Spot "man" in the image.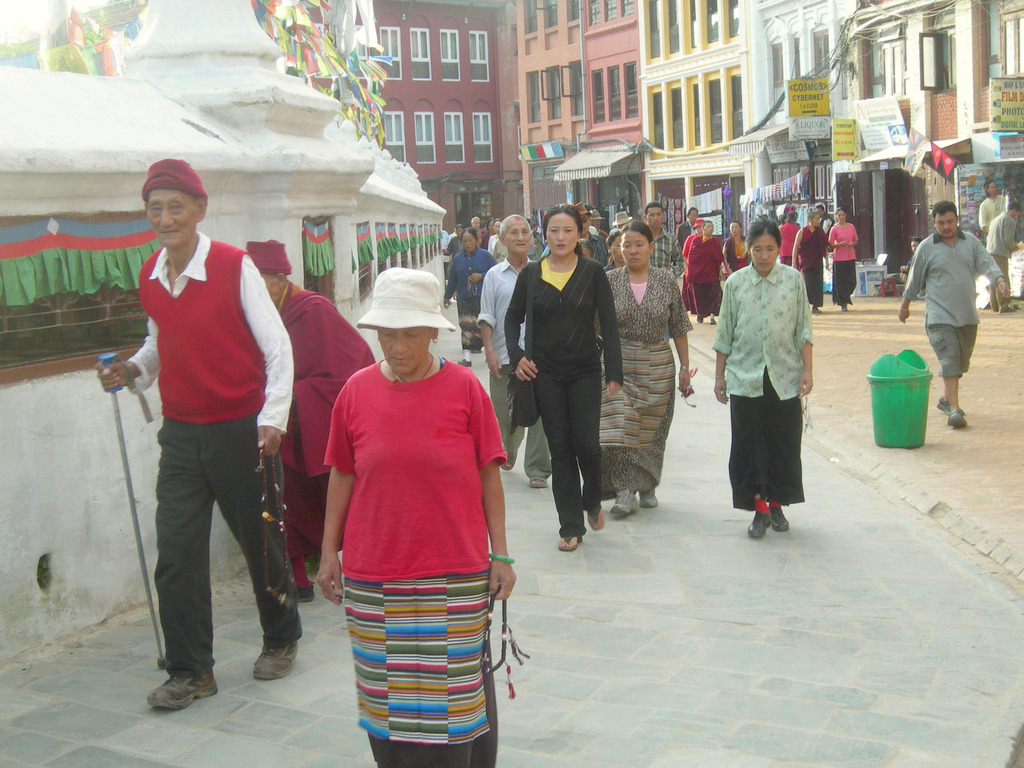
"man" found at l=240, t=240, r=376, b=602.
